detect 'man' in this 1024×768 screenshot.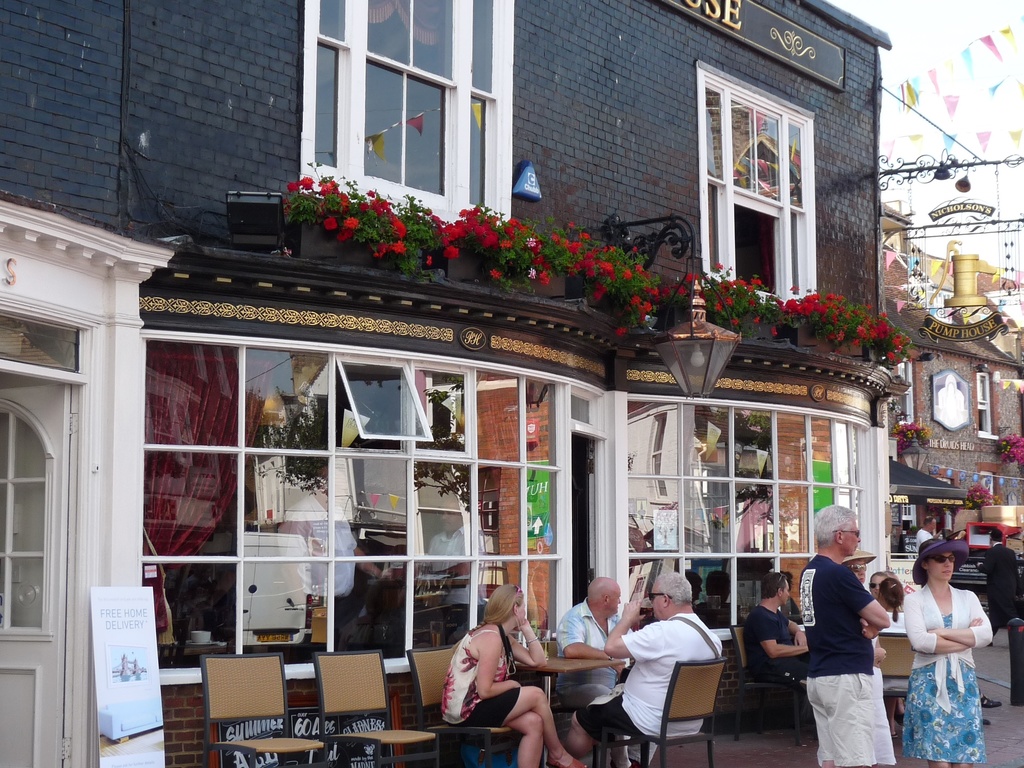
Detection: region(566, 574, 723, 767).
